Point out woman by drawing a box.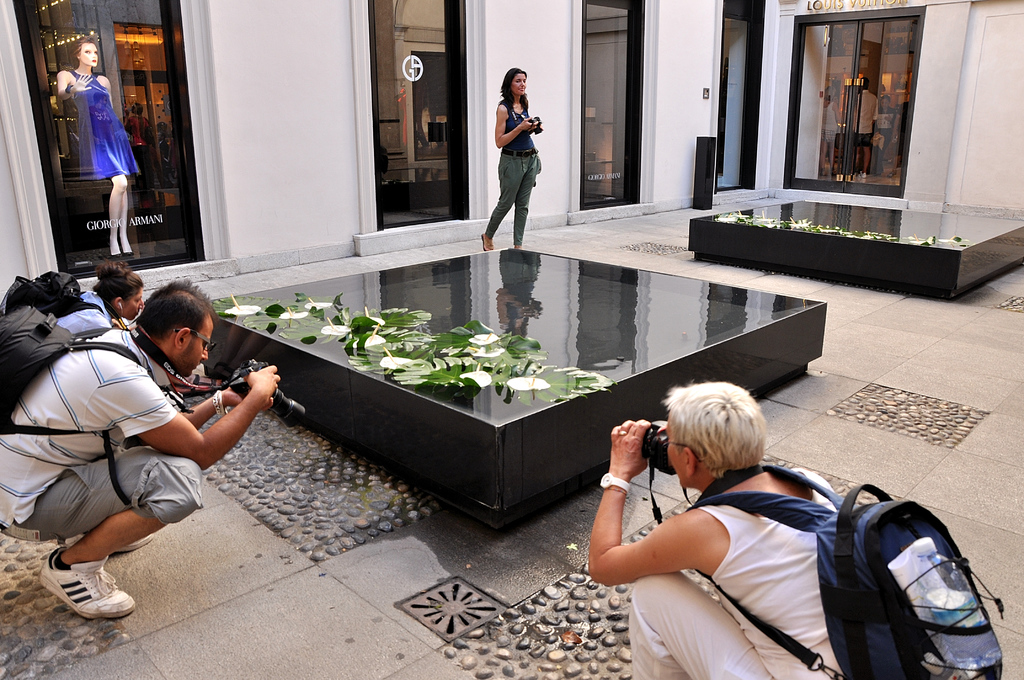
BBox(57, 38, 138, 261).
